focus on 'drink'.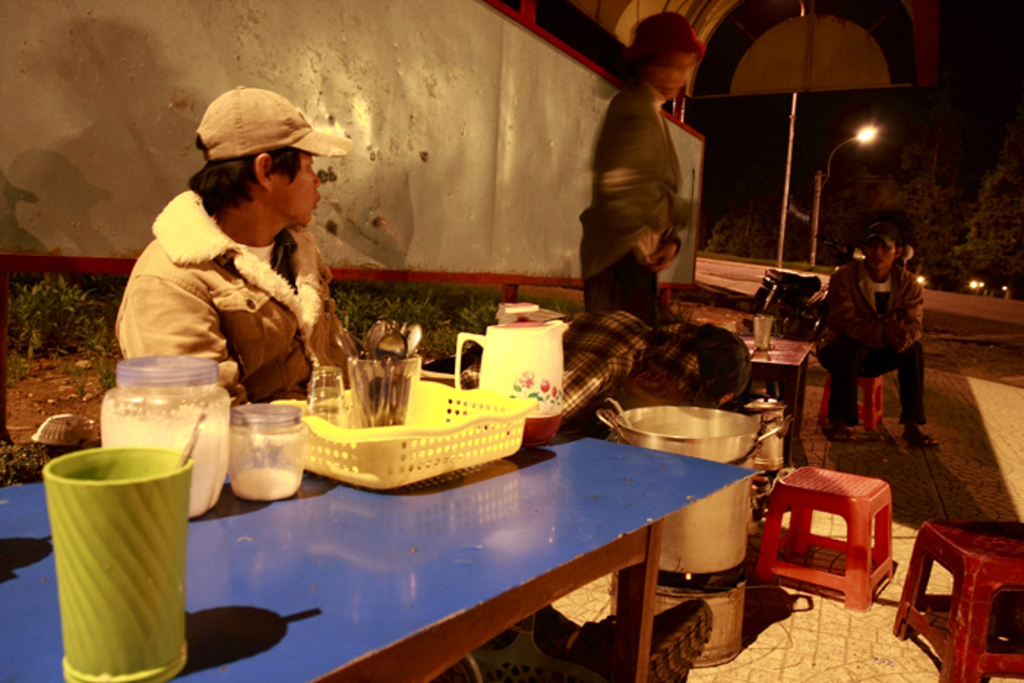
Focused at <region>44, 389, 215, 671</region>.
